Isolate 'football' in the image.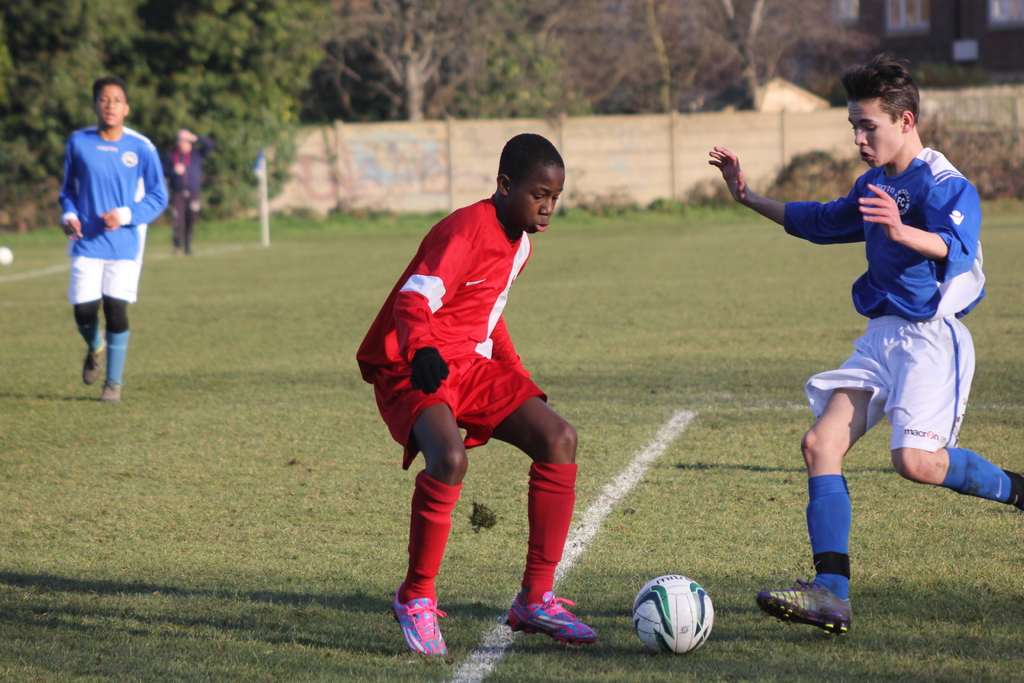
Isolated region: region(629, 575, 715, 654).
